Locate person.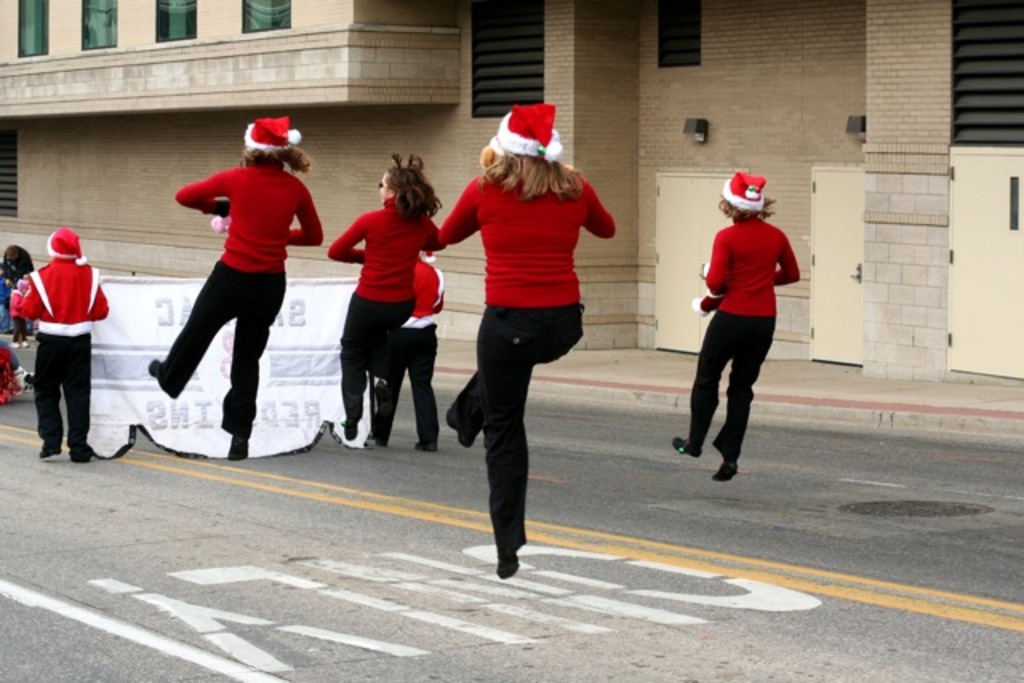
Bounding box: 373:253:445:445.
